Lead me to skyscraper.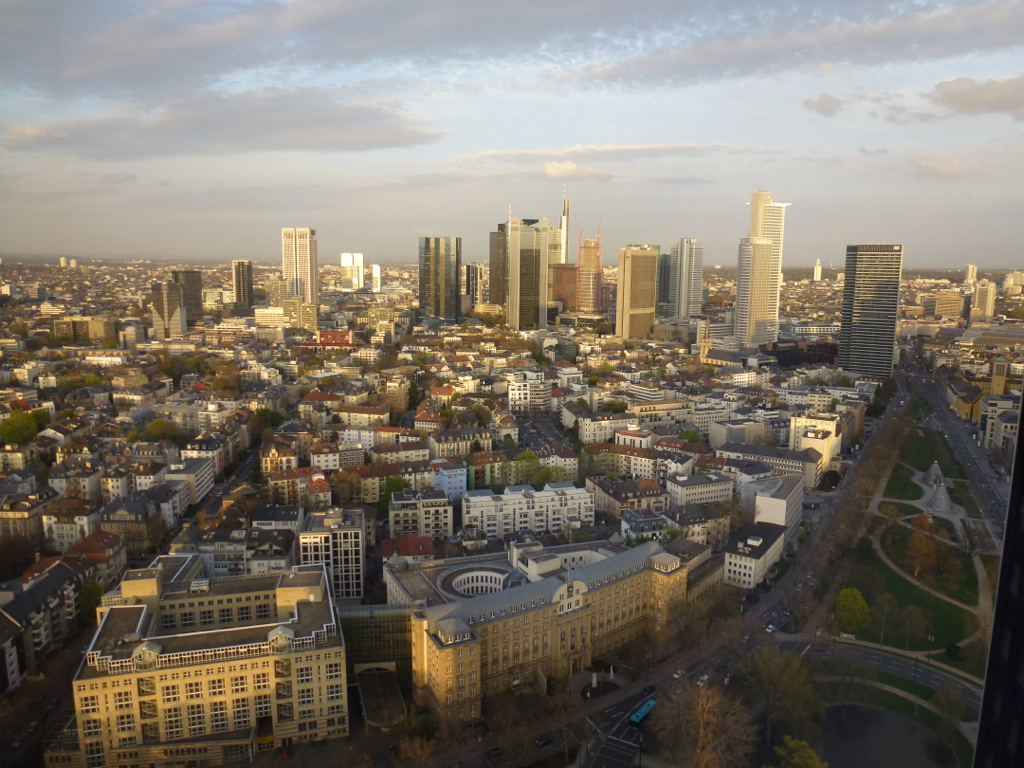
Lead to Rect(752, 188, 790, 291).
